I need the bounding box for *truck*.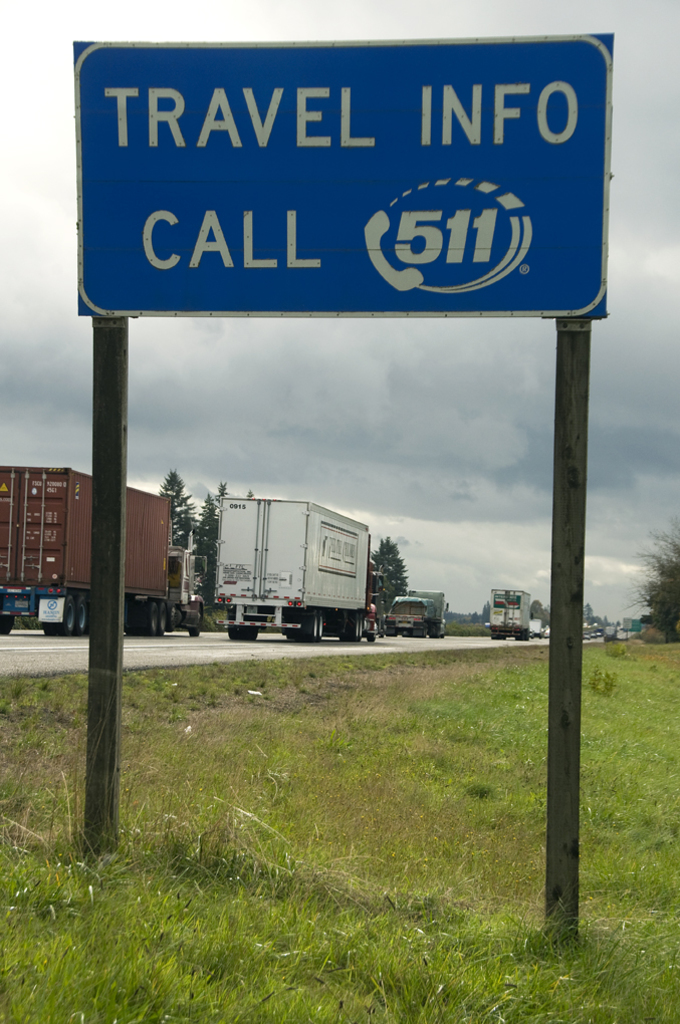
Here it is: l=188, t=487, r=393, b=649.
